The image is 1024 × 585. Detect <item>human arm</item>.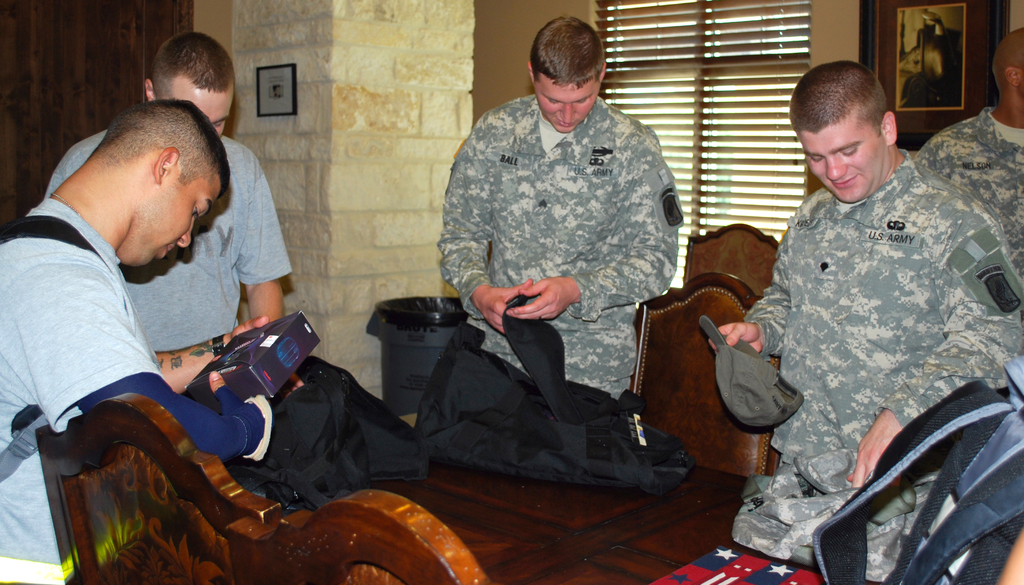
Detection: {"left": 435, "top": 111, "right": 541, "bottom": 328}.
